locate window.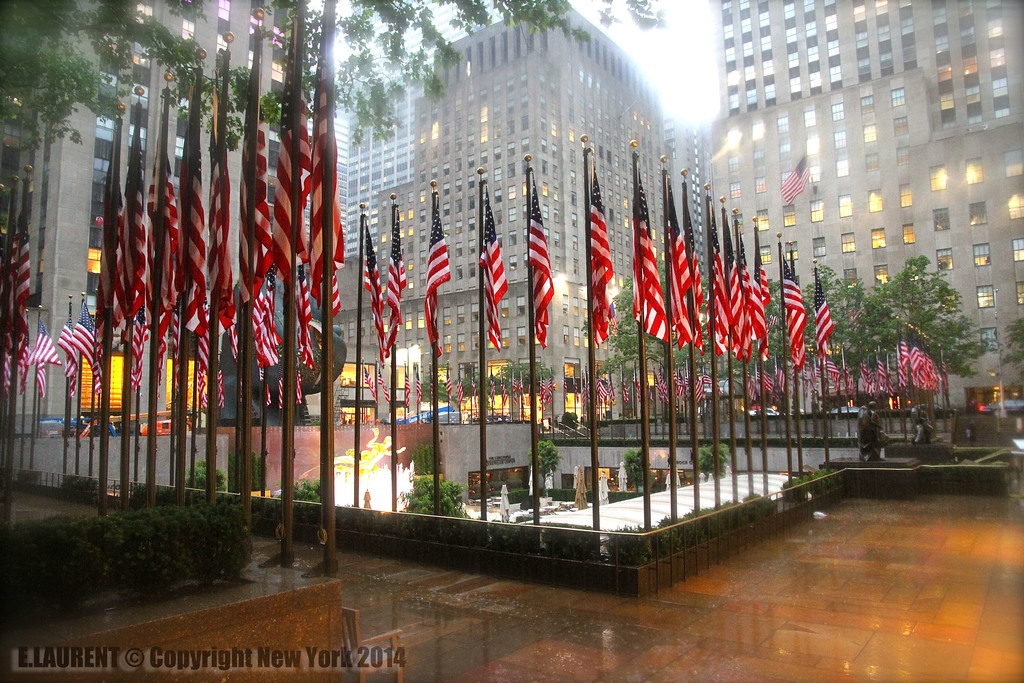
Bounding box: l=874, t=265, r=894, b=292.
